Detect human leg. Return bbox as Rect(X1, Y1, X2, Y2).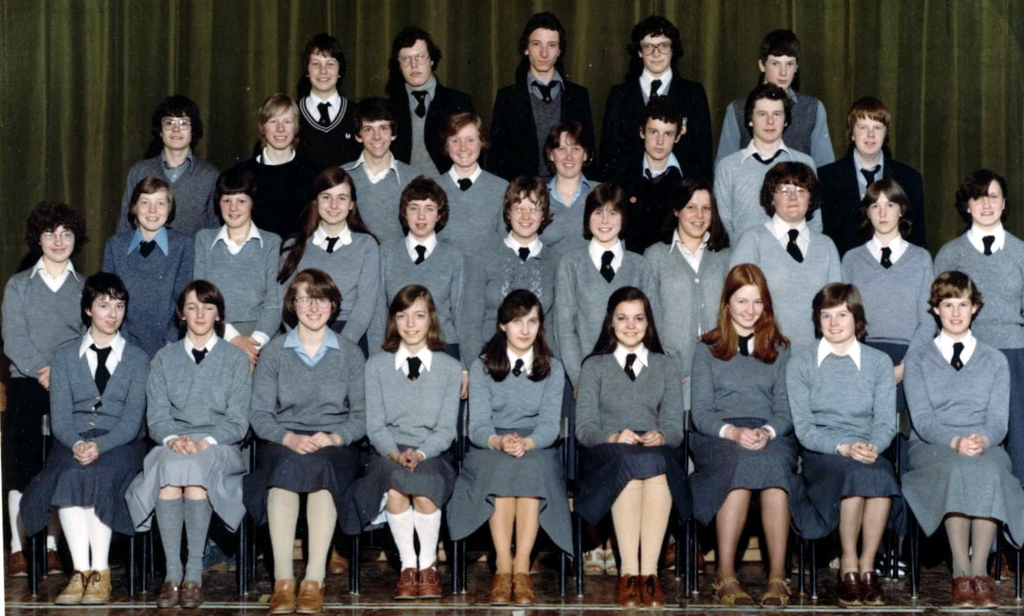
Rect(185, 487, 207, 612).
